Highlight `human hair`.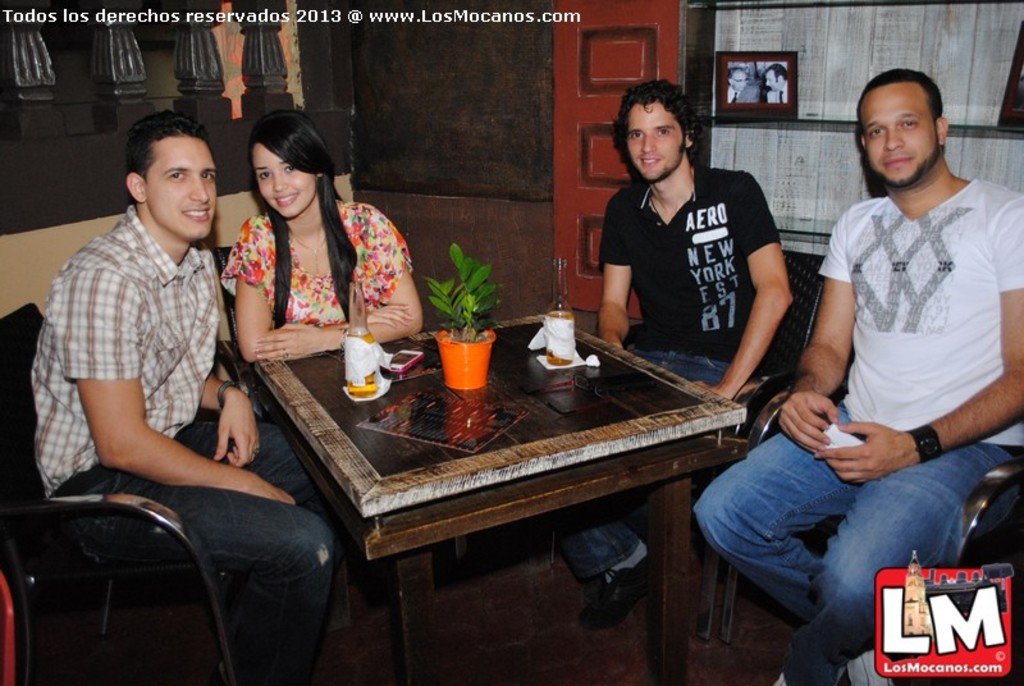
Highlighted region: bbox=[727, 68, 744, 79].
